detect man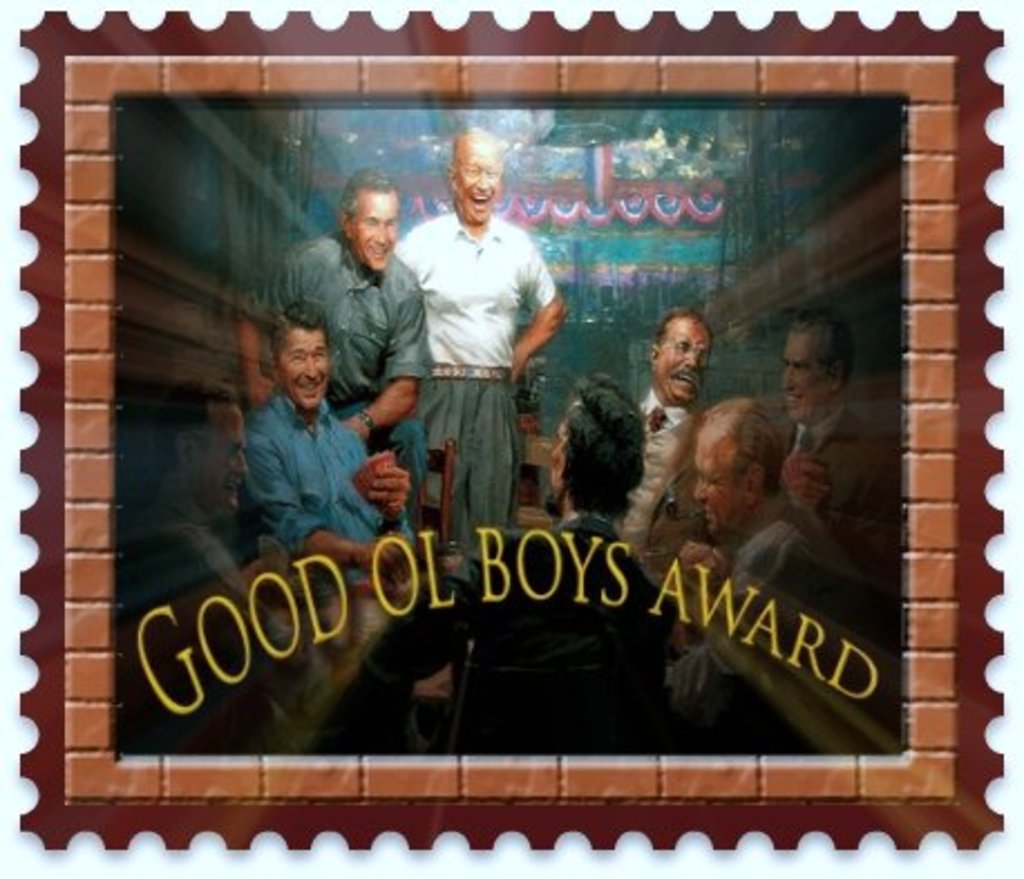
bbox=(367, 378, 684, 756)
